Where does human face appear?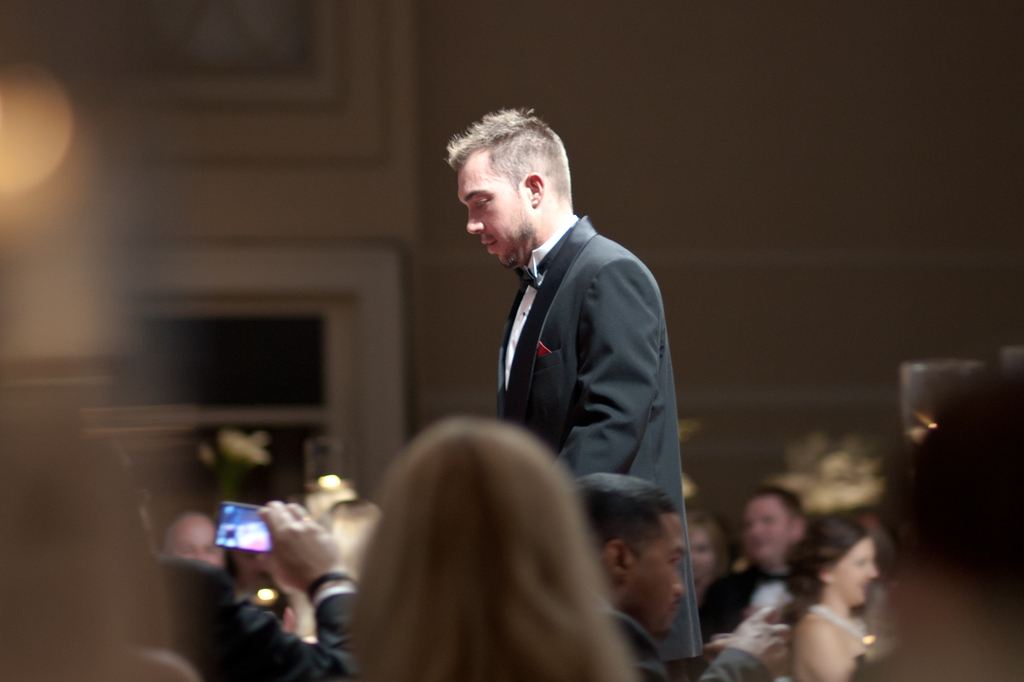
Appears at 836, 541, 879, 605.
